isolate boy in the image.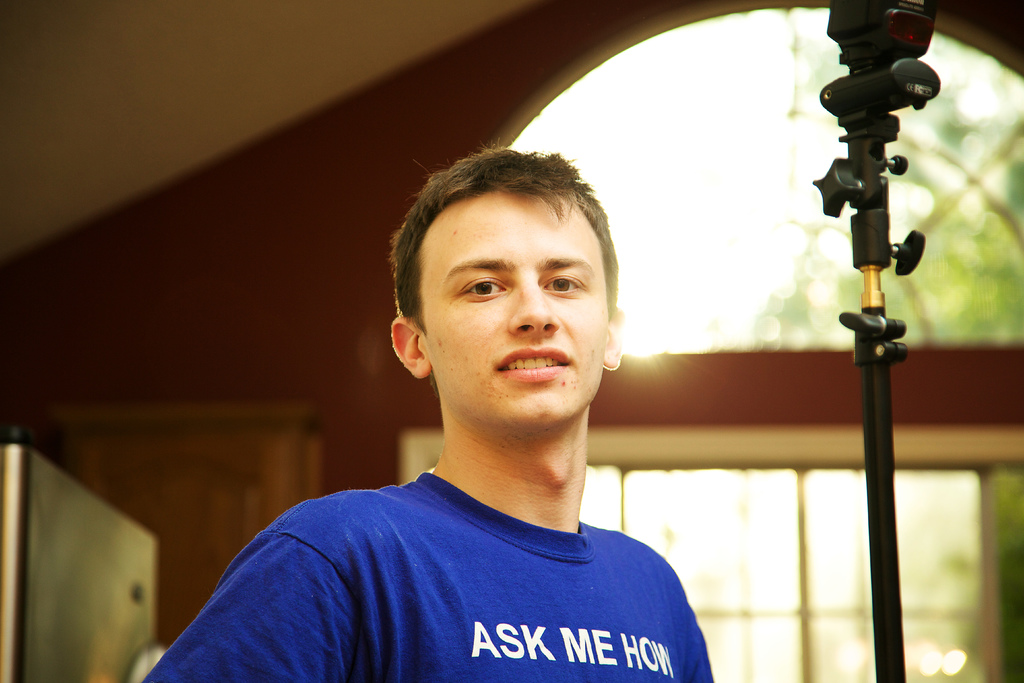
Isolated region: crop(147, 128, 787, 675).
